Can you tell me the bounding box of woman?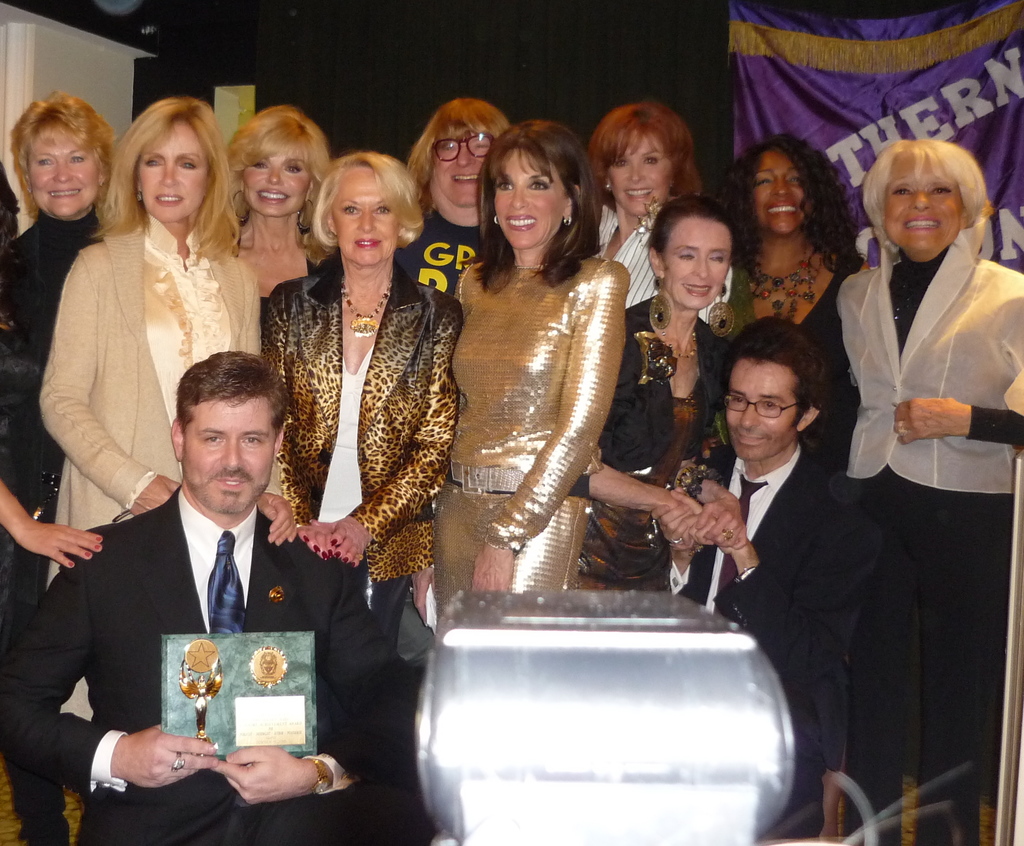
Rect(715, 129, 868, 375).
